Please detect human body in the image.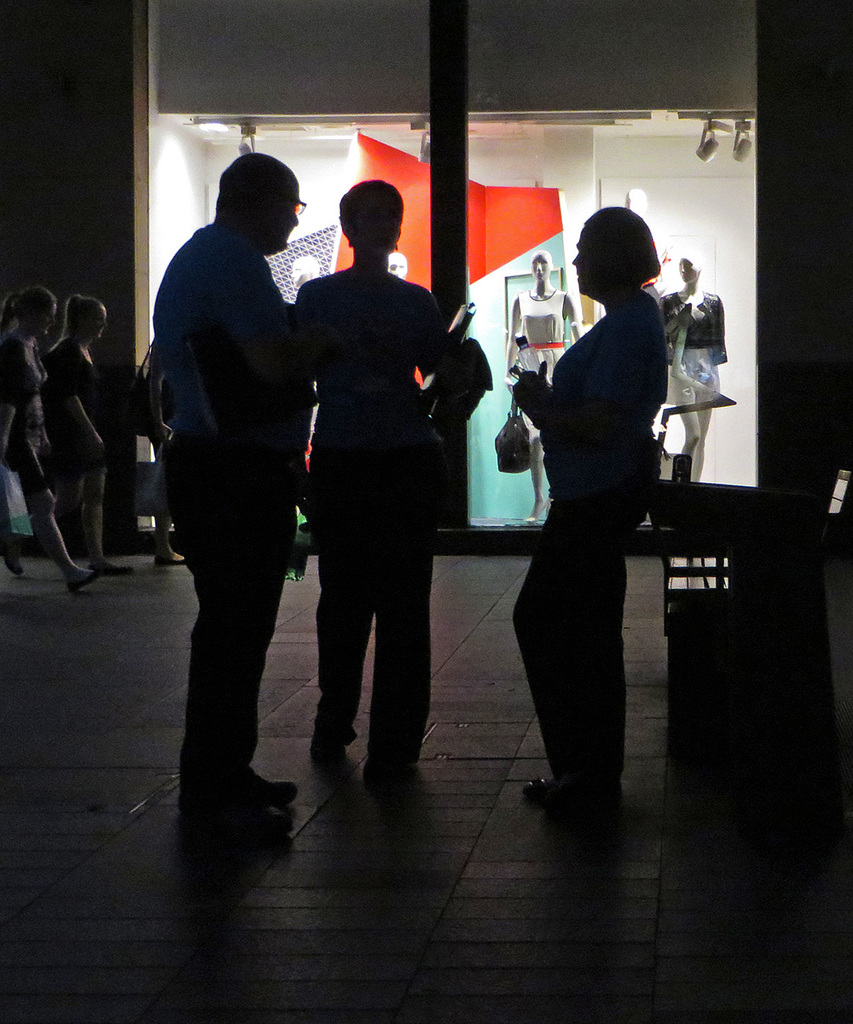
region(289, 177, 462, 780).
